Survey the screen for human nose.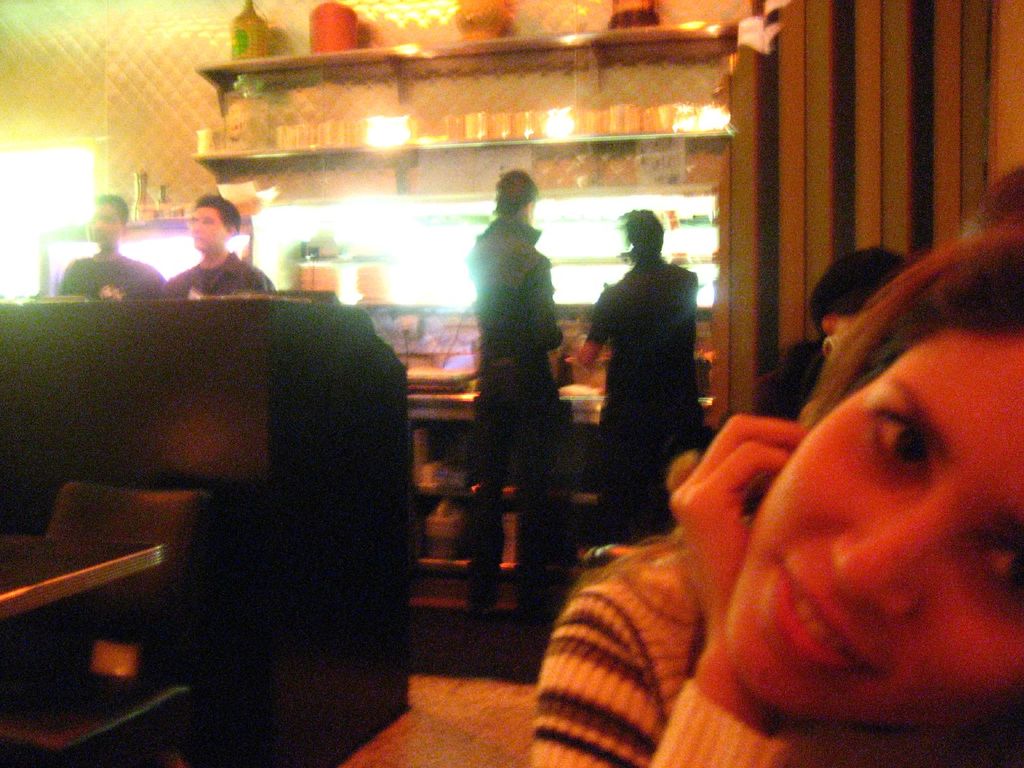
Survey found: Rect(829, 517, 960, 616).
